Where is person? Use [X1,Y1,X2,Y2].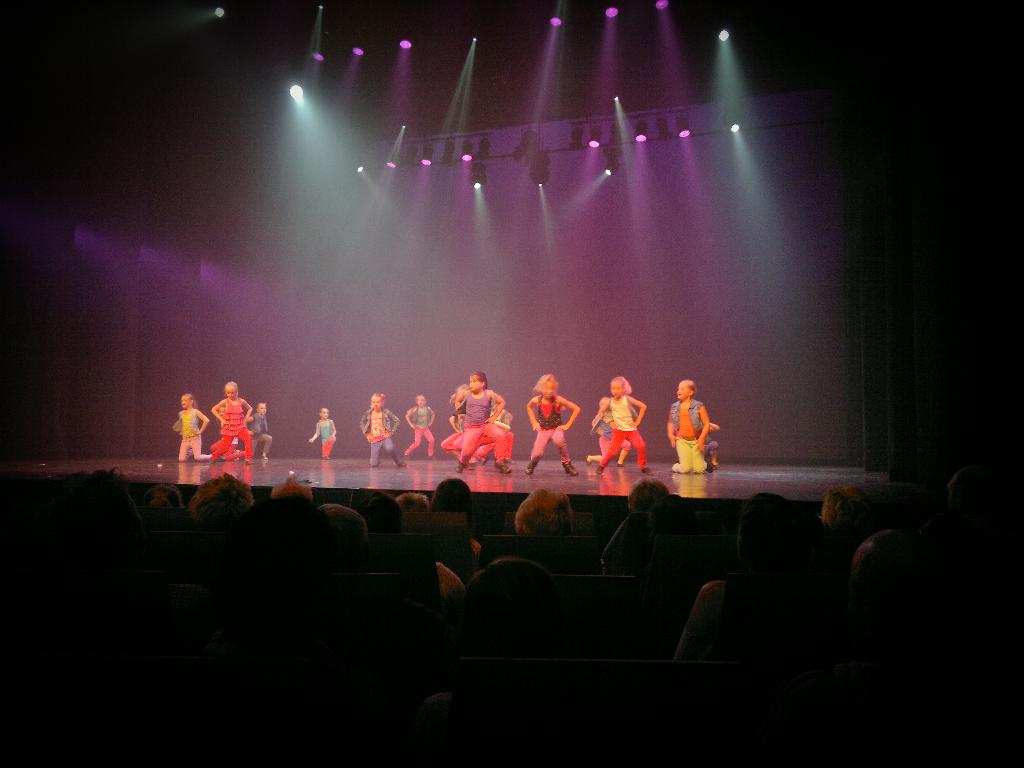
[241,404,273,454].
